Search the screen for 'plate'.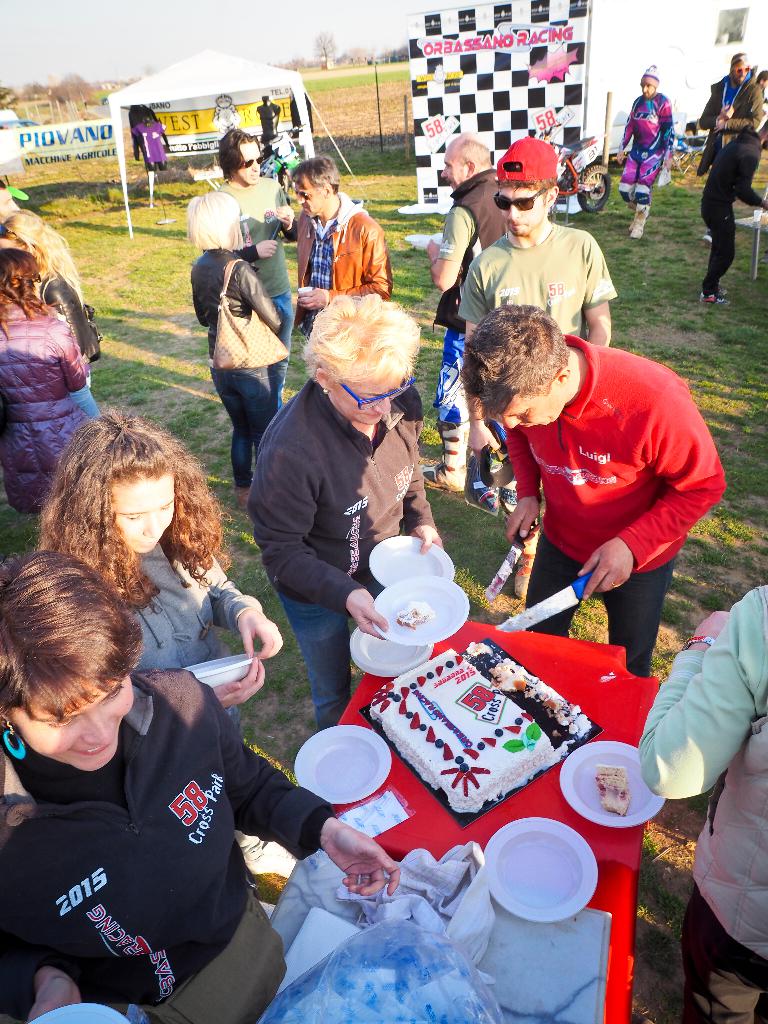
Found at region(20, 1000, 127, 1023).
